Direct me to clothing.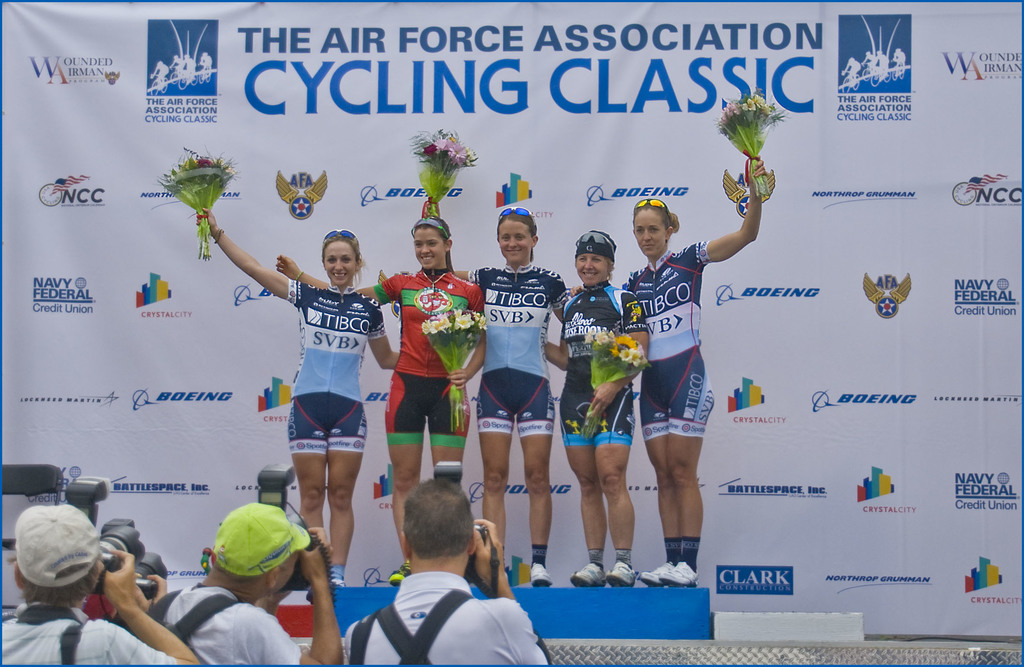
Direction: left=378, top=270, right=488, bottom=449.
